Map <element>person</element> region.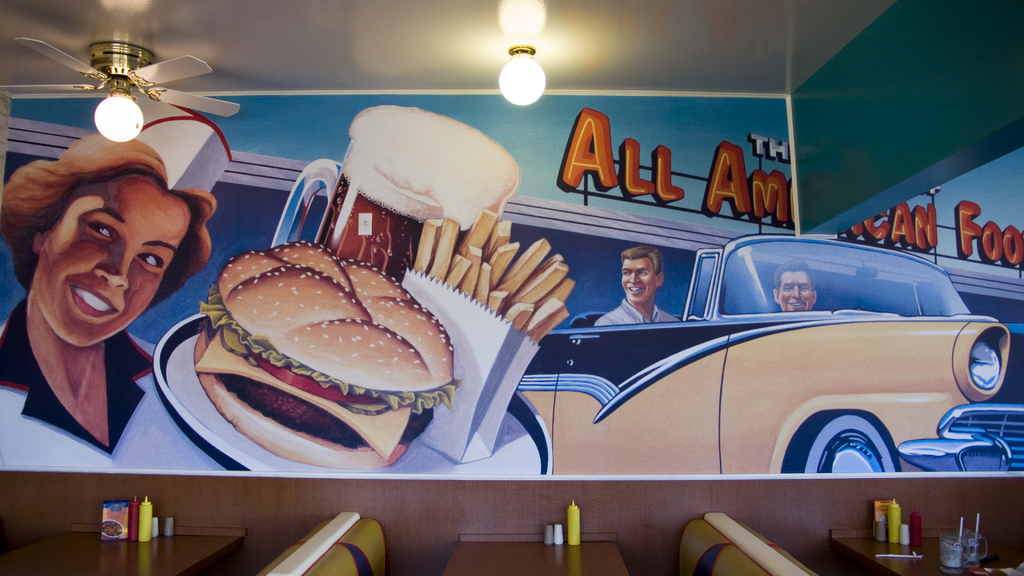
Mapped to x1=772 y1=256 x2=822 y2=312.
